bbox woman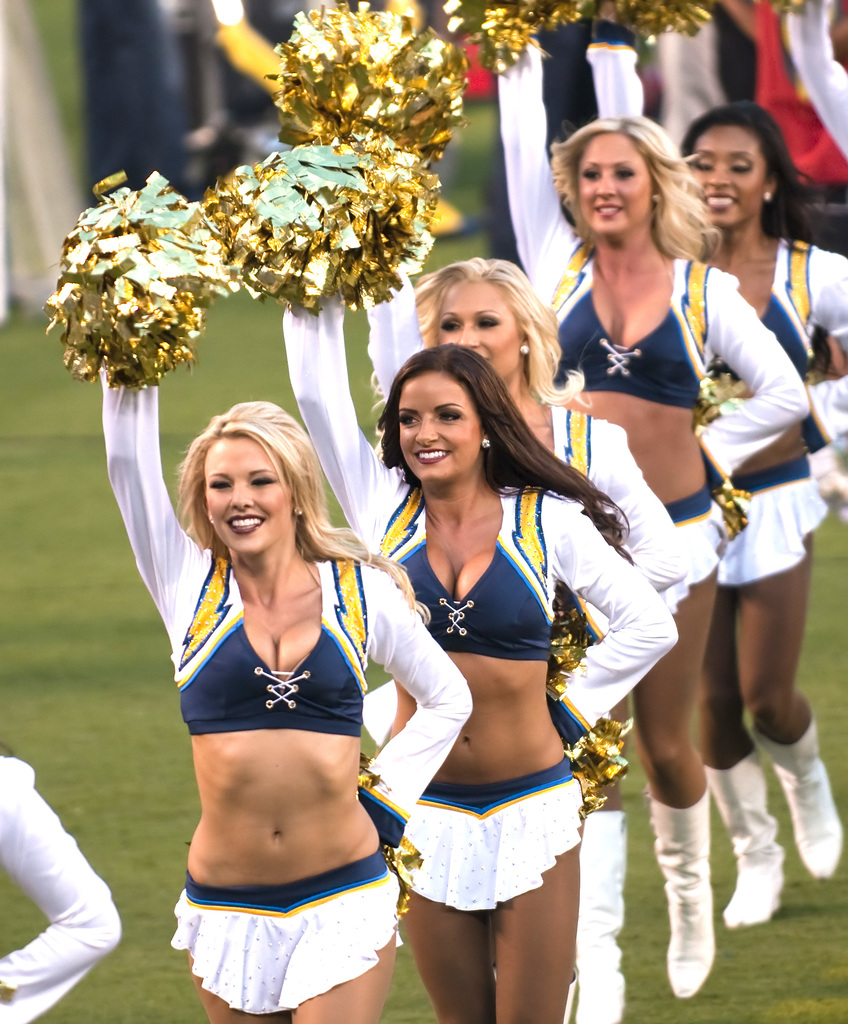
(98, 362, 468, 1023)
